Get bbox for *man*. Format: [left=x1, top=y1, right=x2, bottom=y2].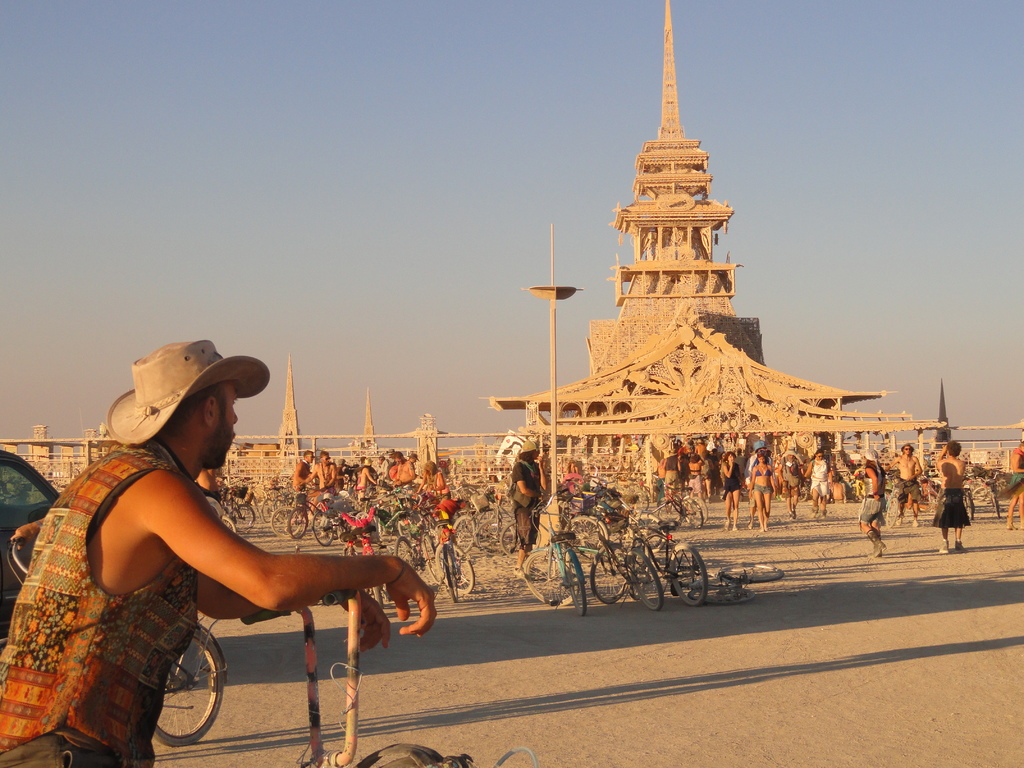
[left=387, top=450, right=416, bottom=490].
